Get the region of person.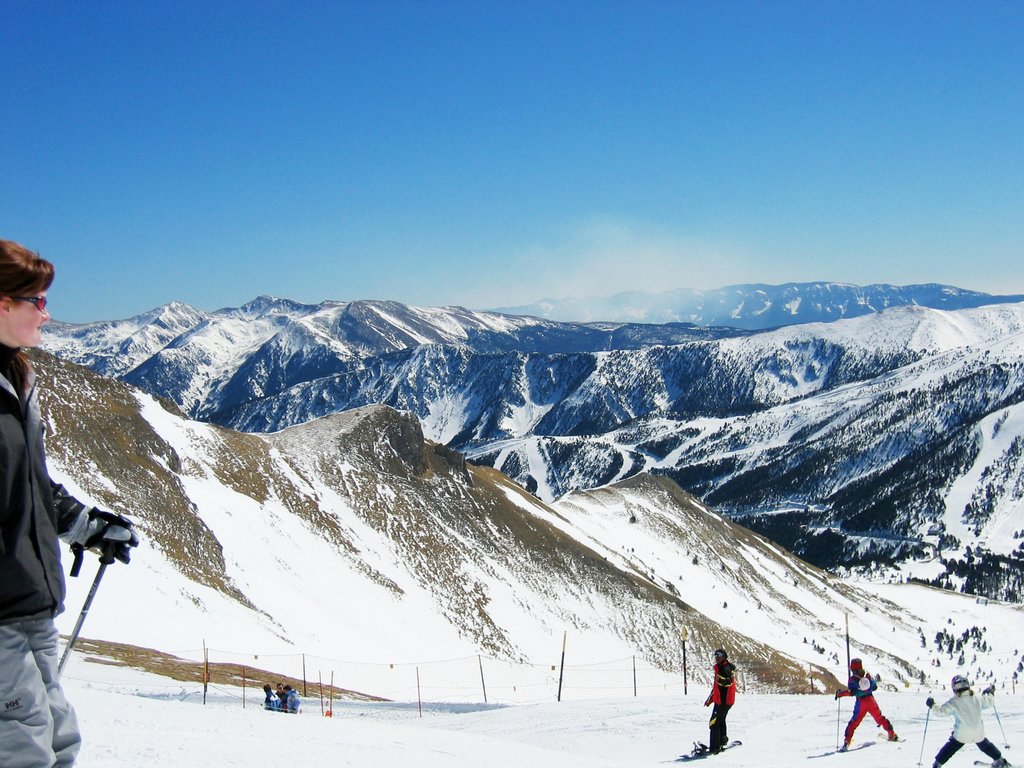
830, 653, 887, 754.
